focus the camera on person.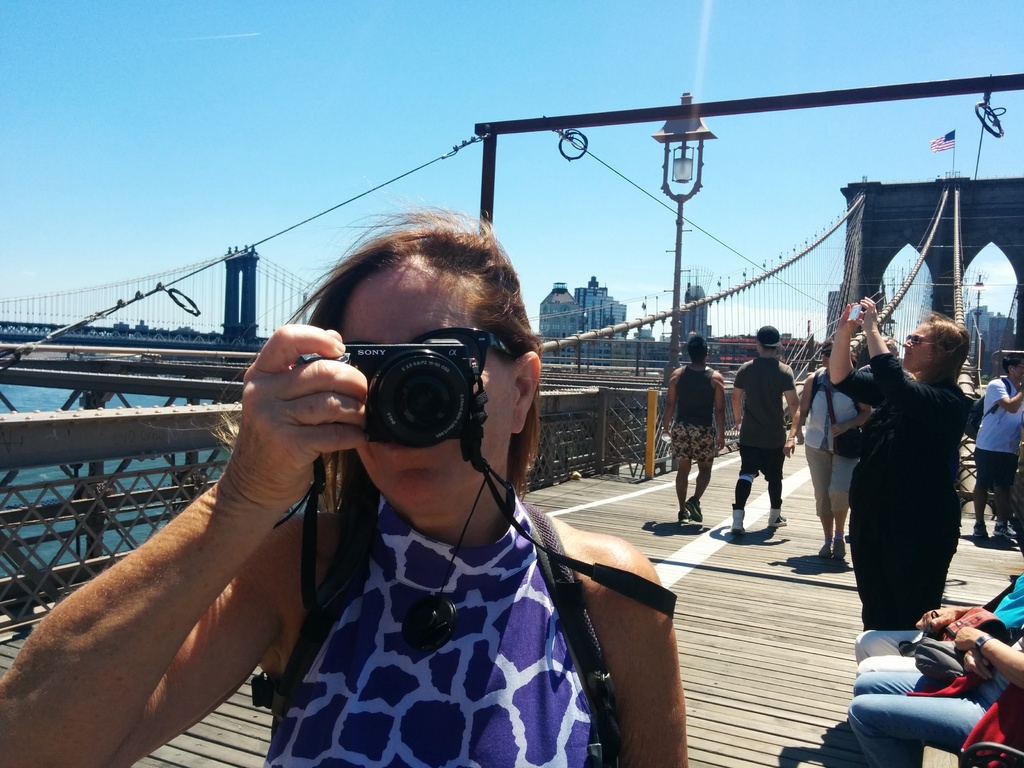
Focus region: 967/353/1023/541.
